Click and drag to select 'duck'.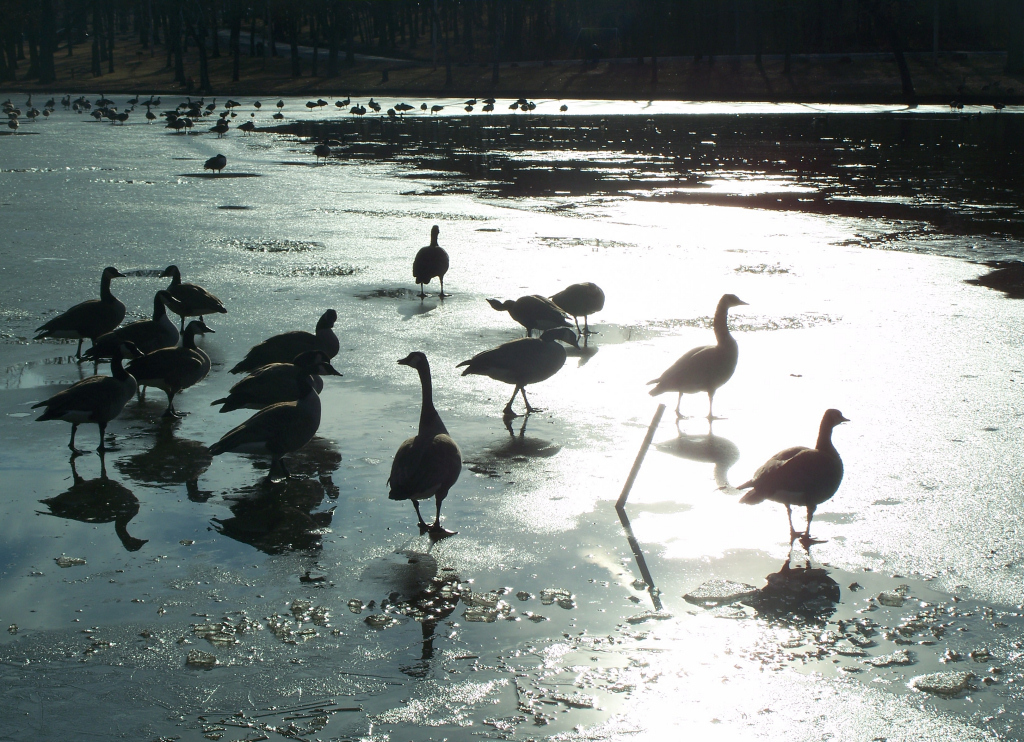
Selection: <region>430, 97, 443, 112</region>.
